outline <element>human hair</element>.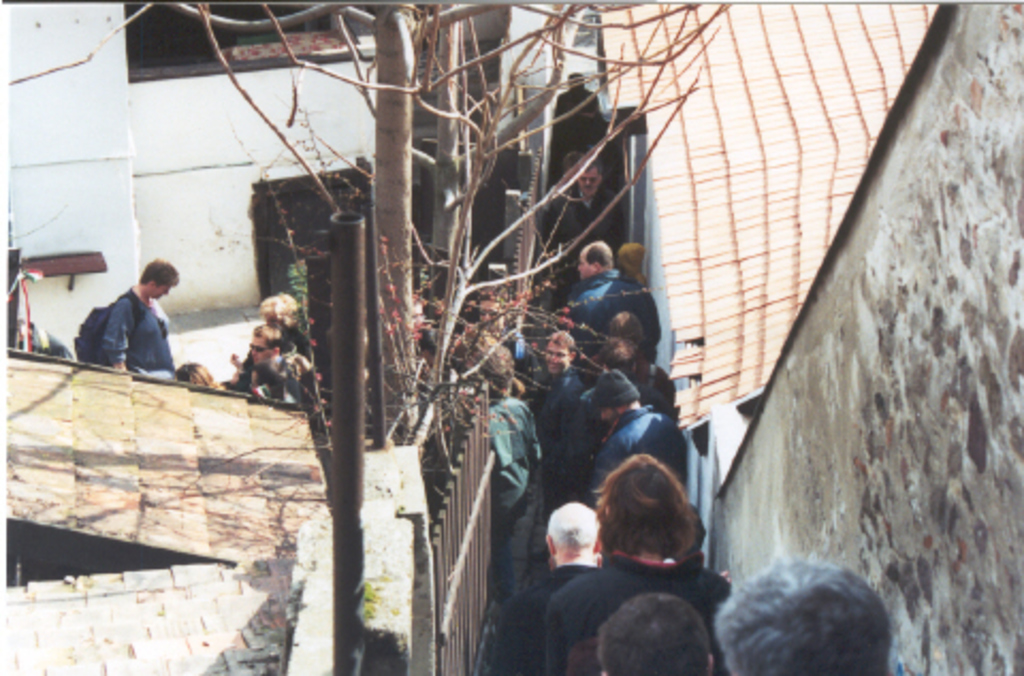
Outline: bbox=[139, 256, 177, 284].
